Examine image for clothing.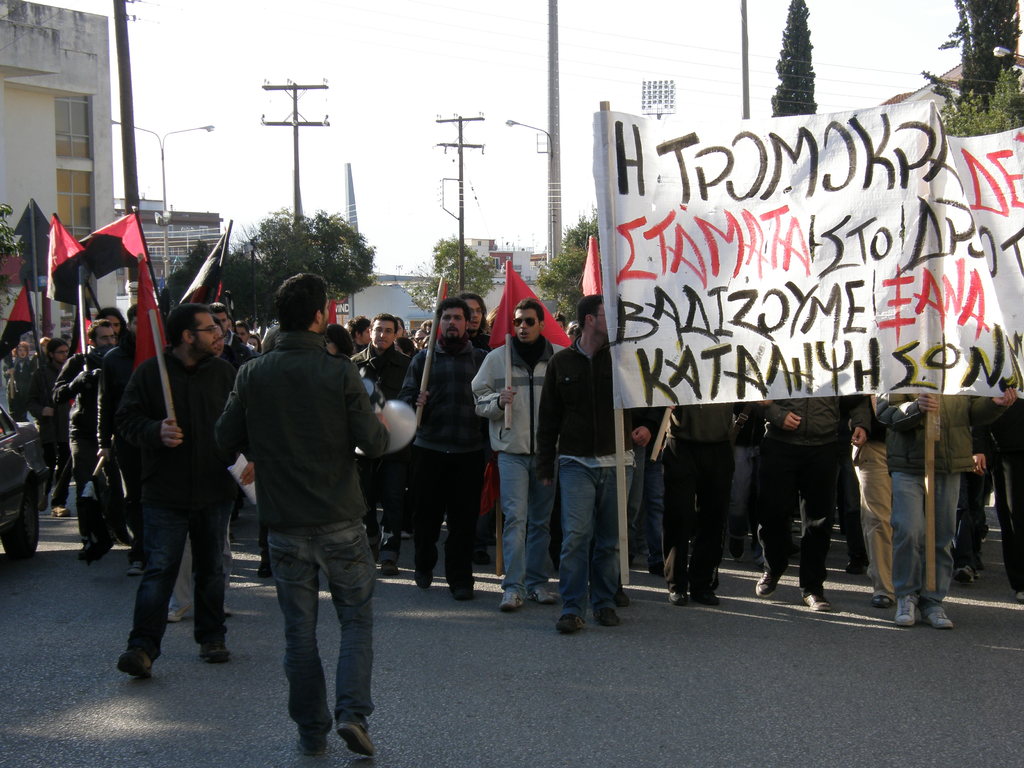
Examination result: <bbox>772, 396, 876, 585</bbox>.
